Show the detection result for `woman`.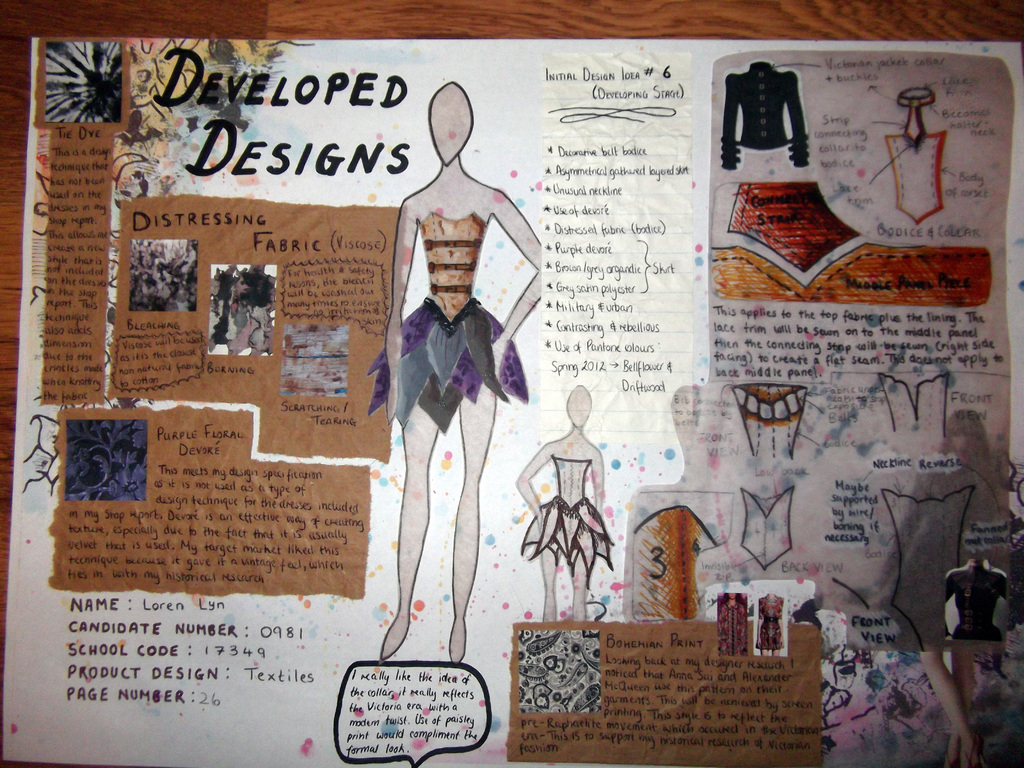
<bbox>365, 74, 541, 673</bbox>.
